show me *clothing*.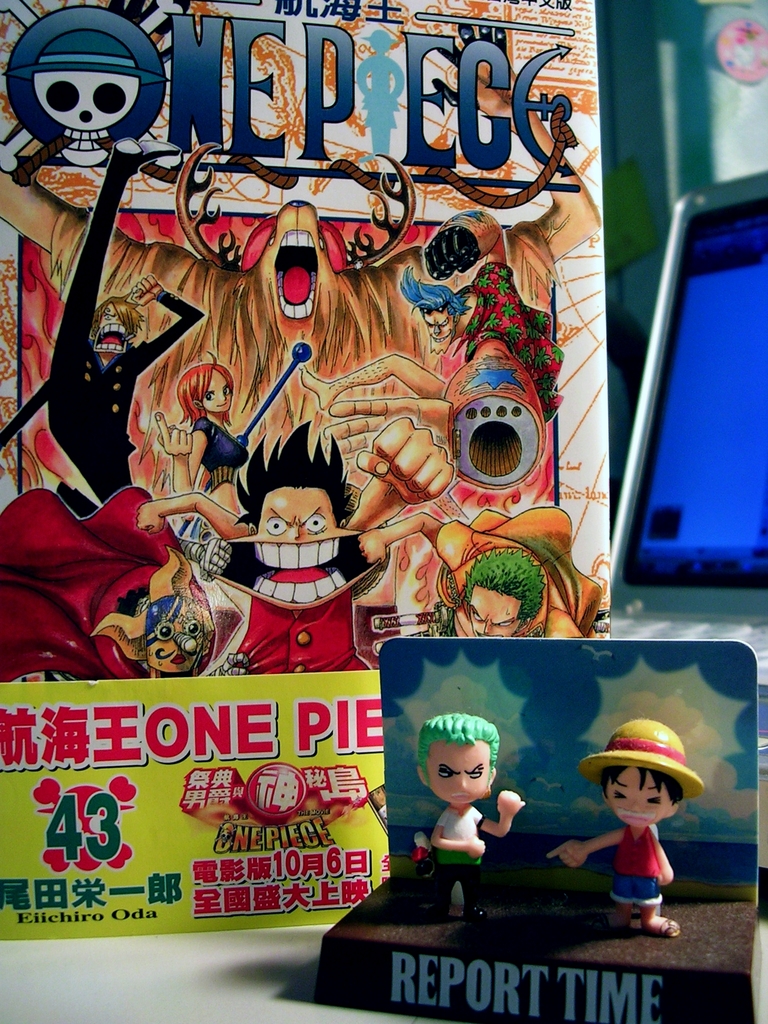
*clothing* is here: 239, 589, 371, 673.
